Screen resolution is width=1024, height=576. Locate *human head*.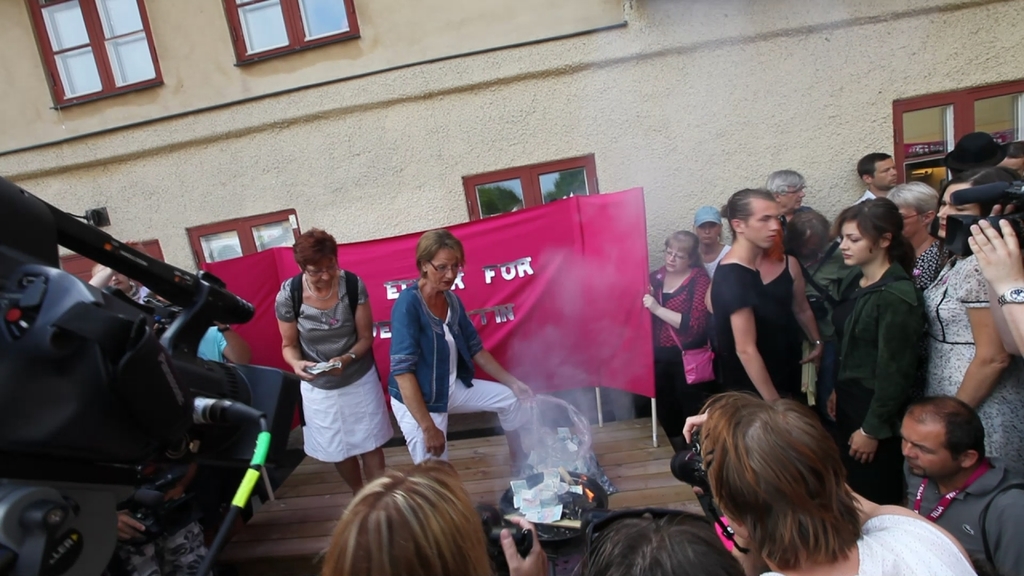
pyautogui.locateOnScreen(900, 395, 988, 482).
